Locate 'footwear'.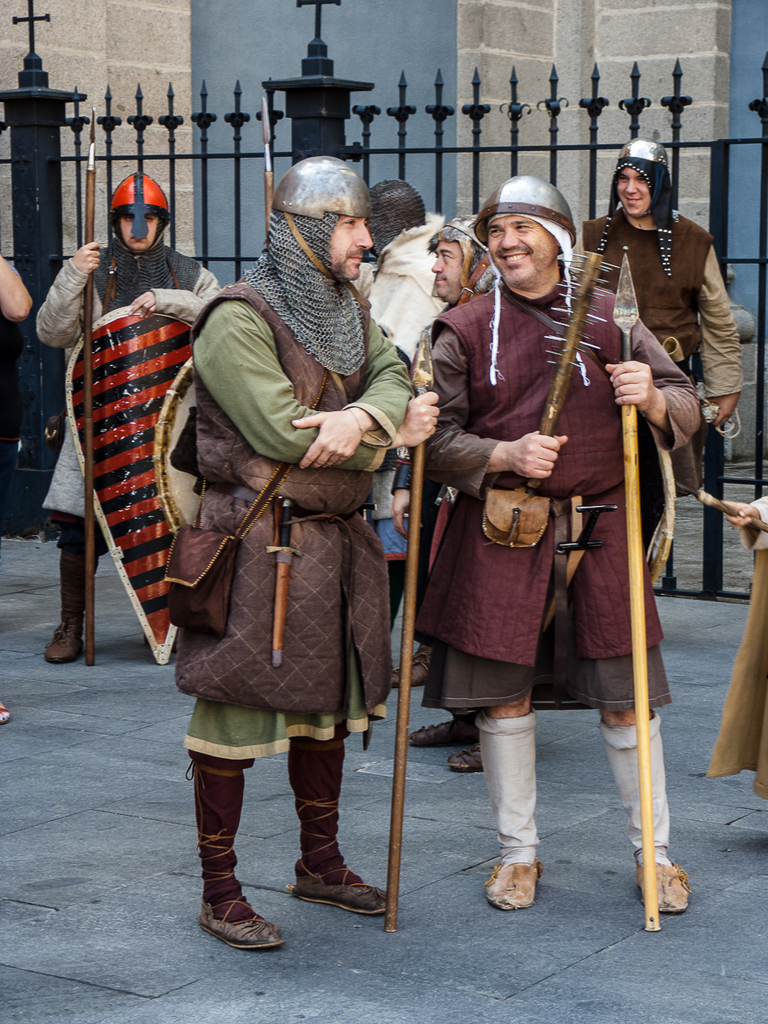
Bounding box: <box>285,799,391,916</box>.
